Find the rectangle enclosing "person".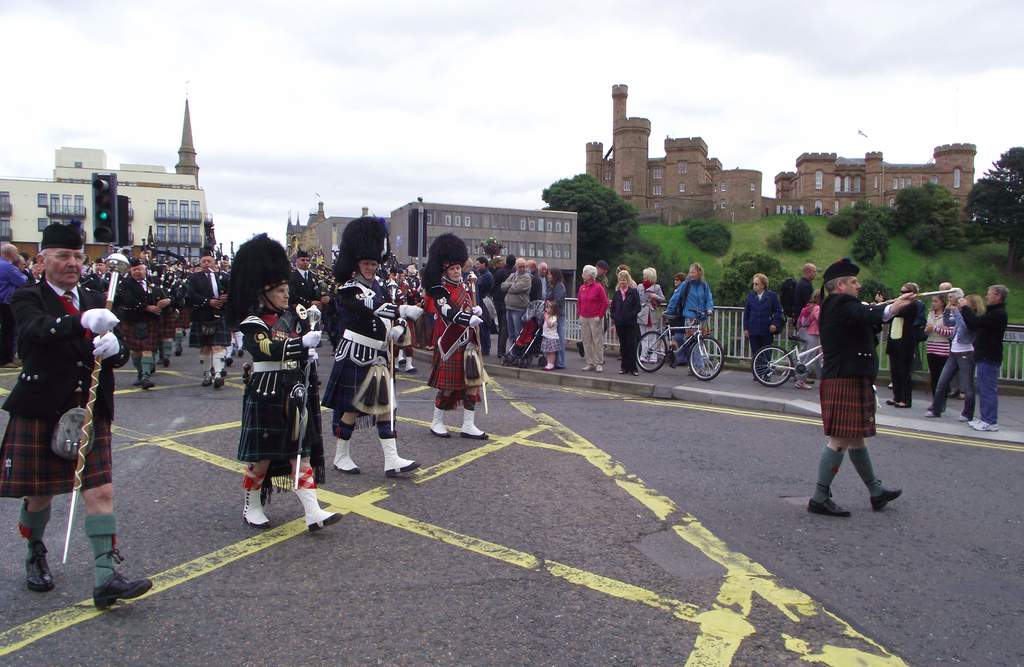
(927, 295, 978, 415).
